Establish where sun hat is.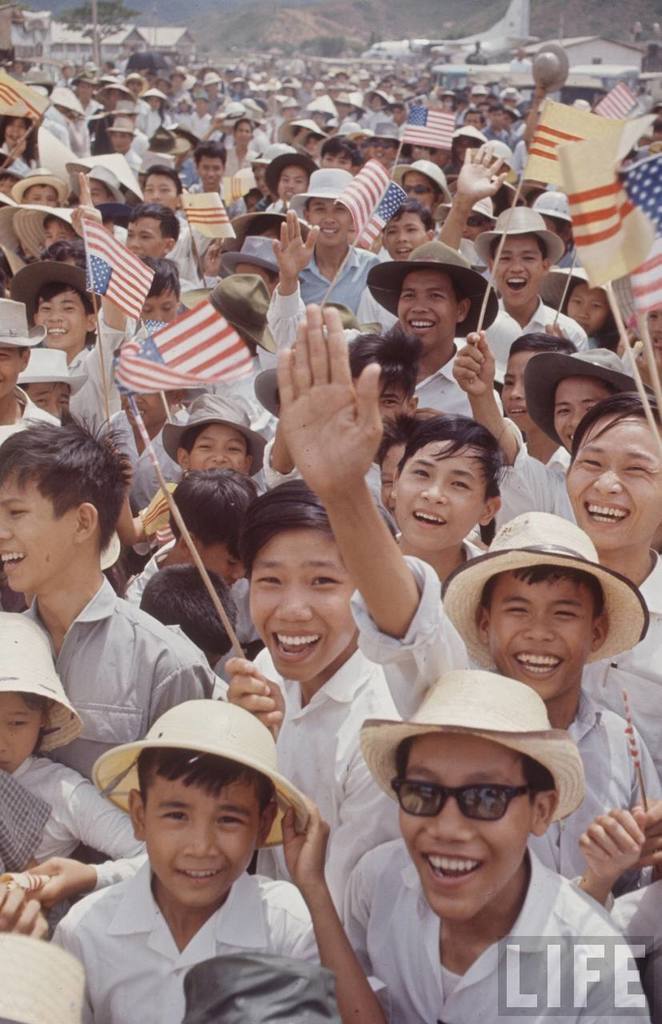
Established at 102 110 142 134.
